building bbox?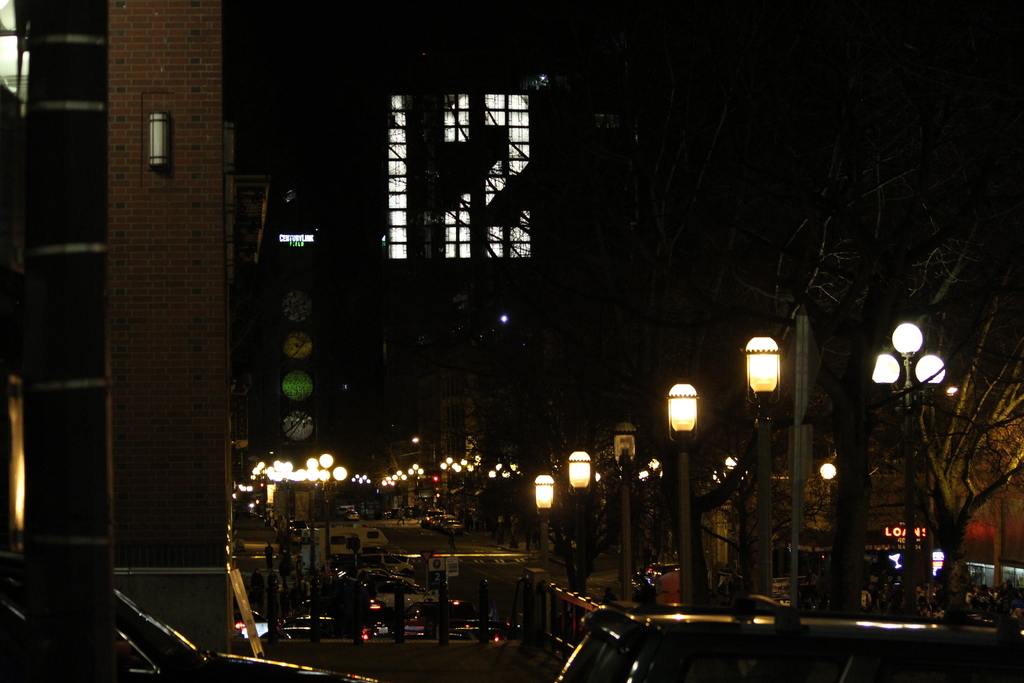
0:0:639:682
